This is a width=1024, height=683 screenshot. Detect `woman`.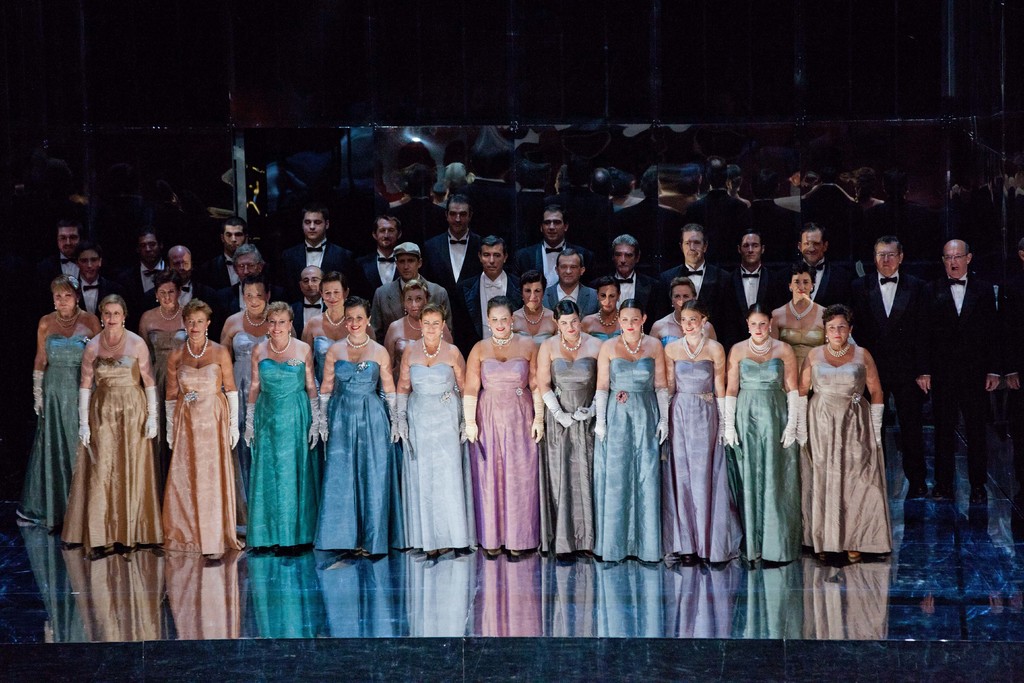
region(507, 273, 557, 355).
